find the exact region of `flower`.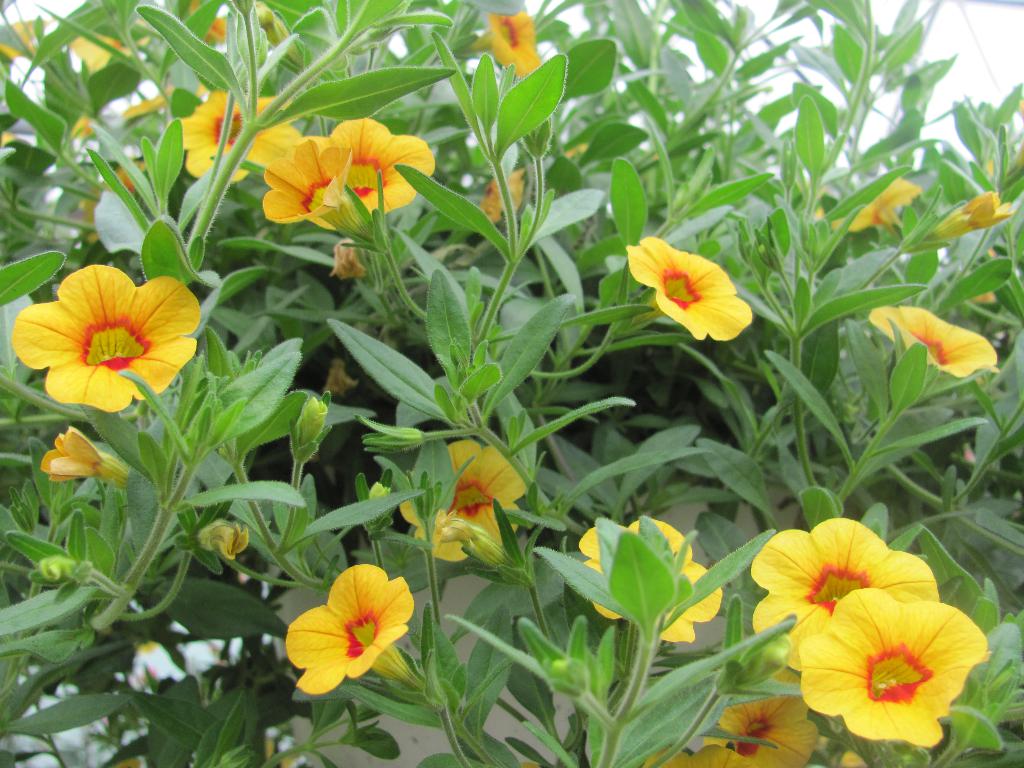
Exact region: [287, 563, 417, 703].
